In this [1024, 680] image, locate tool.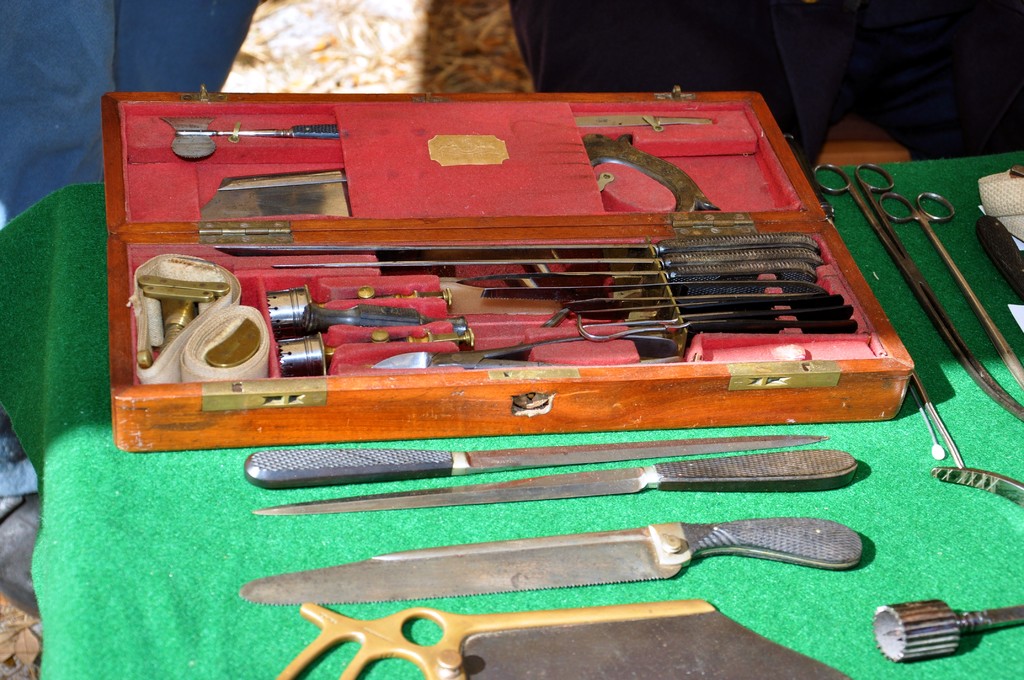
Bounding box: (813, 158, 1023, 426).
